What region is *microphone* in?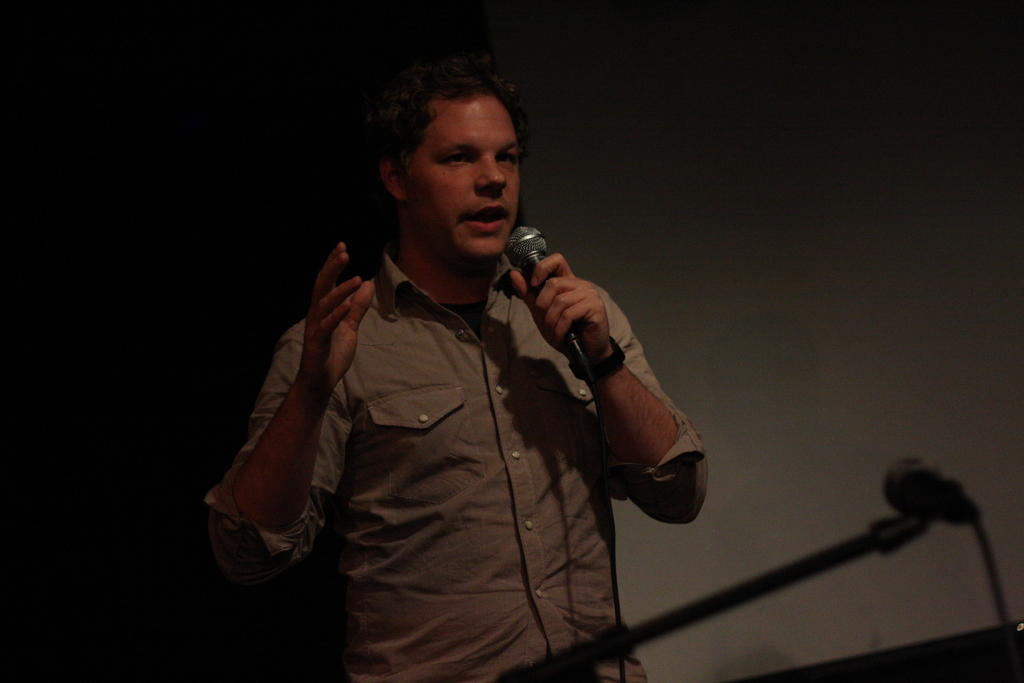
bbox=[886, 457, 979, 537].
